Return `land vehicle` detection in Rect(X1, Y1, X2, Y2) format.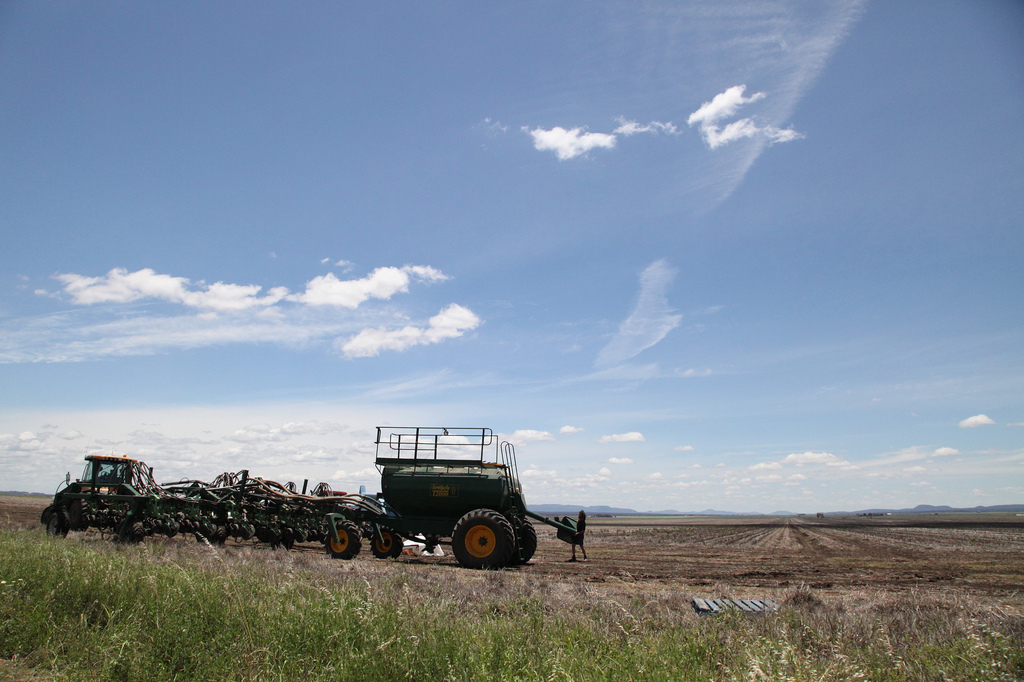
Rect(324, 419, 543, 574).
